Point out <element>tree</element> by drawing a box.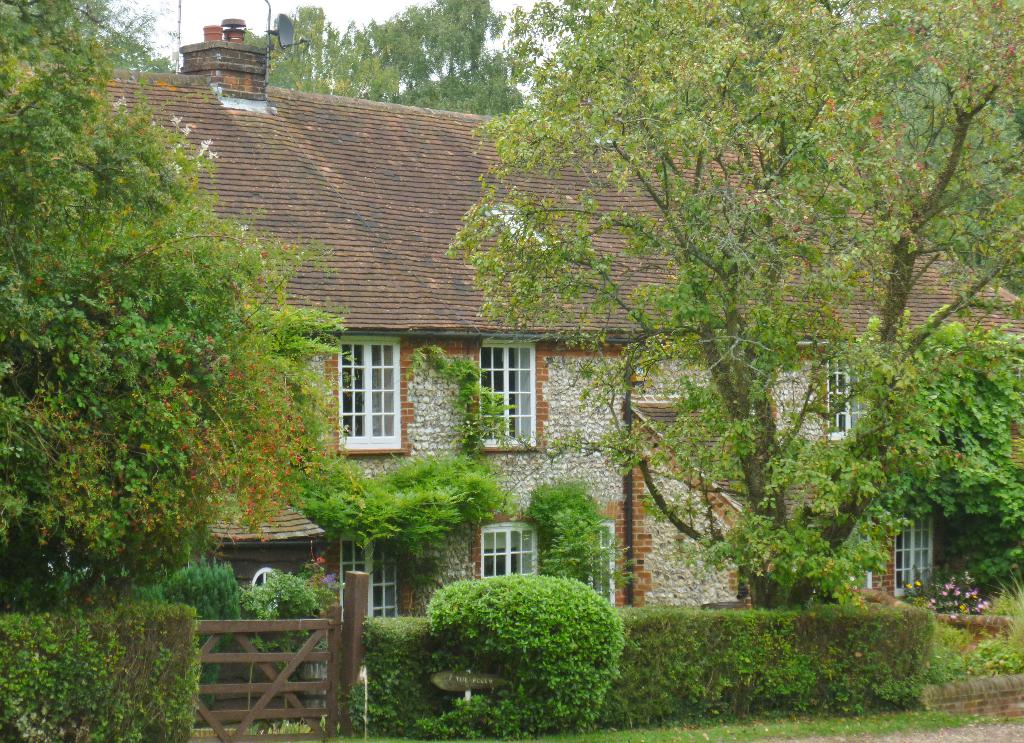
Rect(257, 0, 541, 113).
